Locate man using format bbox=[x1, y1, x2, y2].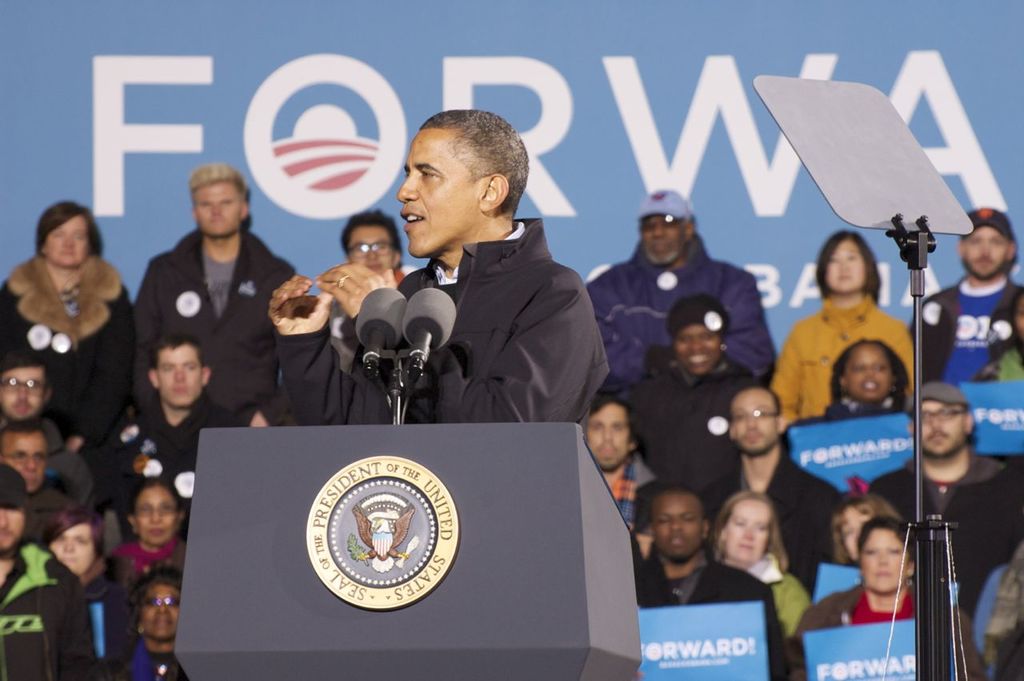
bbox=[0, 417, 74, 531].
